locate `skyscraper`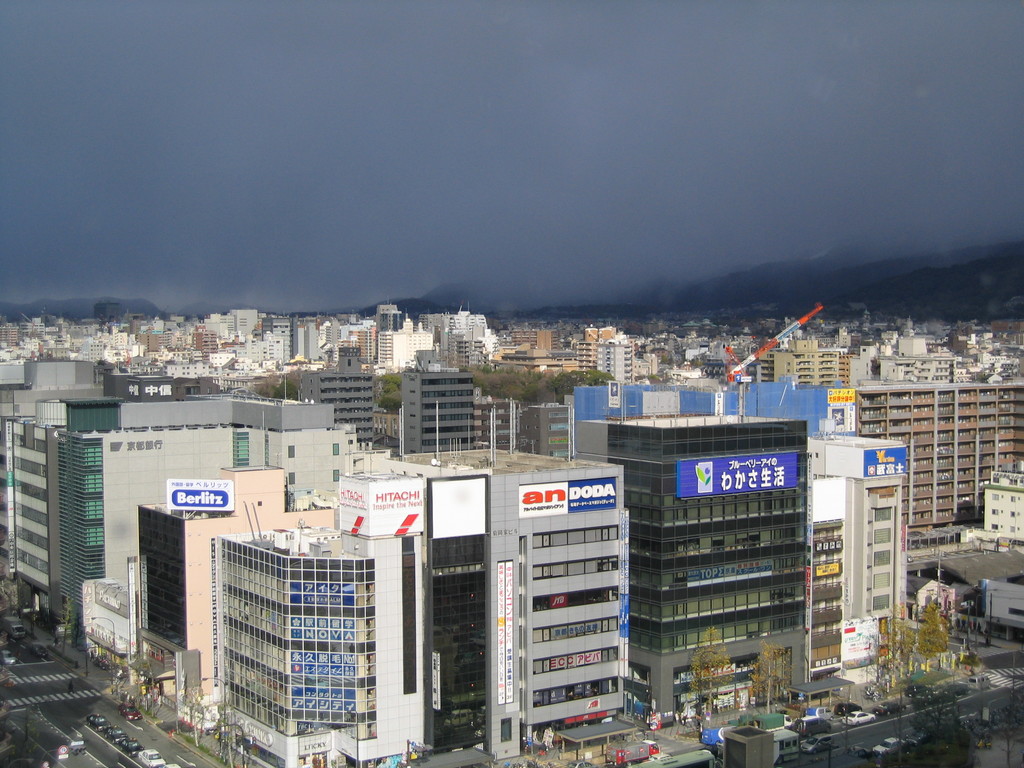
x1=599, y1=333, x2=634, y2=384
